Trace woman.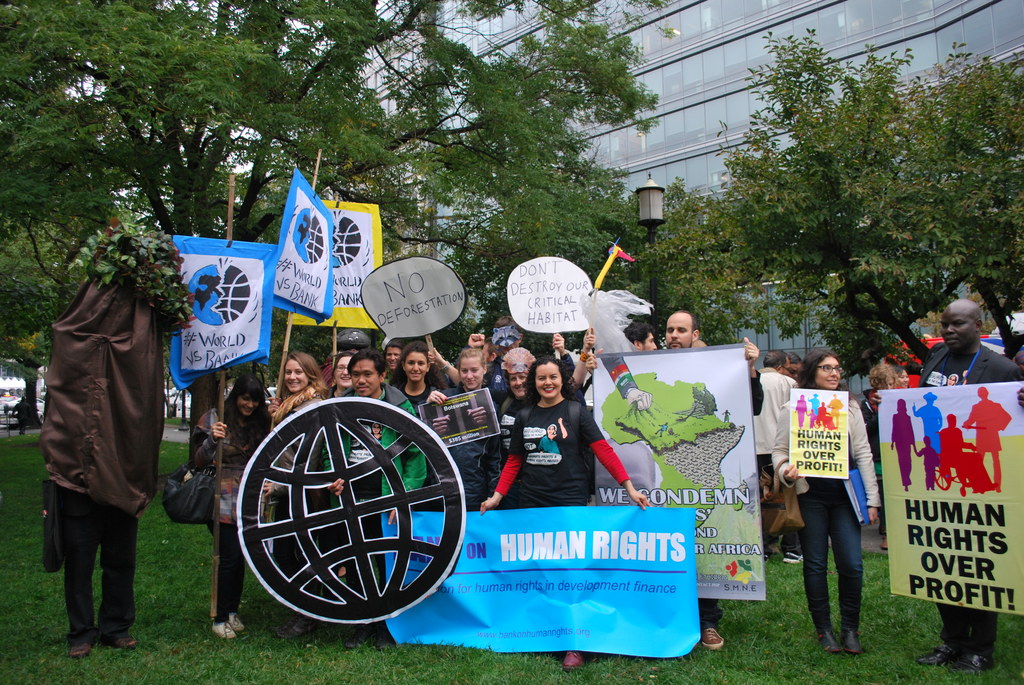
Traced to BBox(322, 351, 369, 495).
